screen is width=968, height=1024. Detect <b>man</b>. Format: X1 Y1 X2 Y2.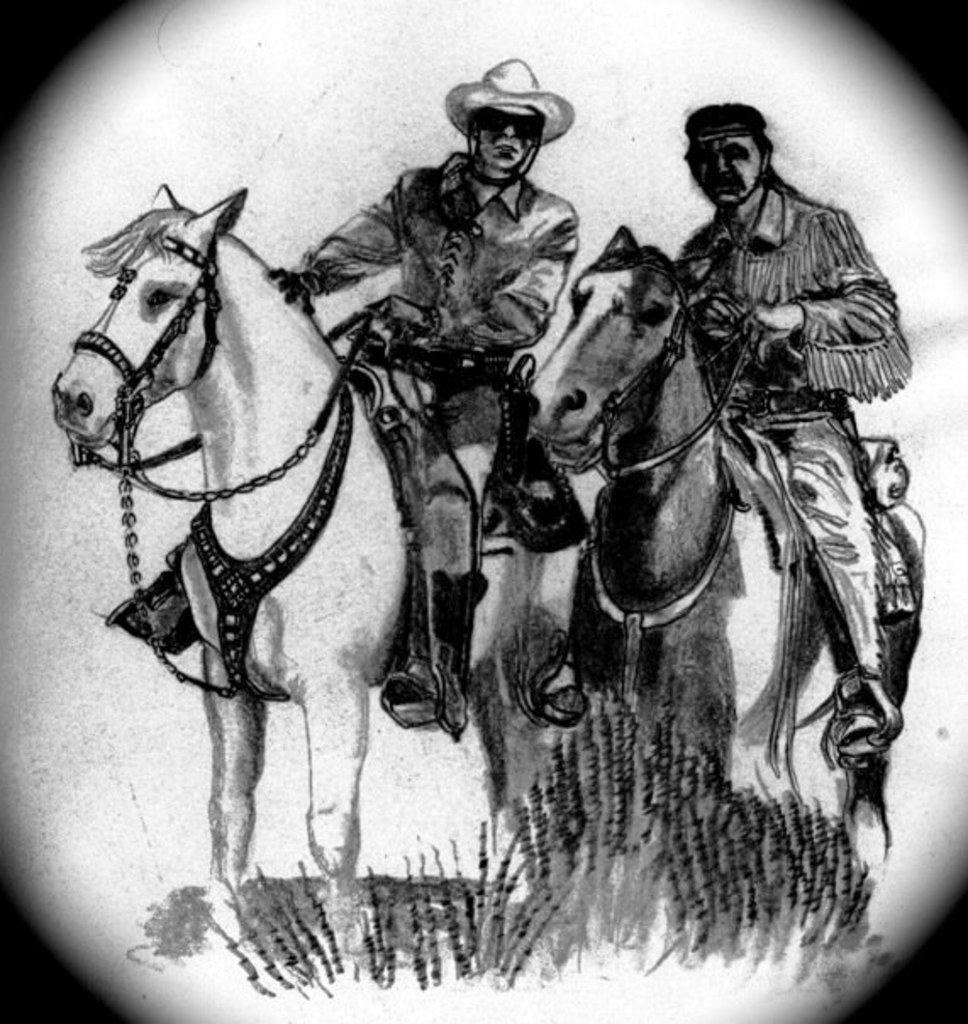
275 49 587 746.
